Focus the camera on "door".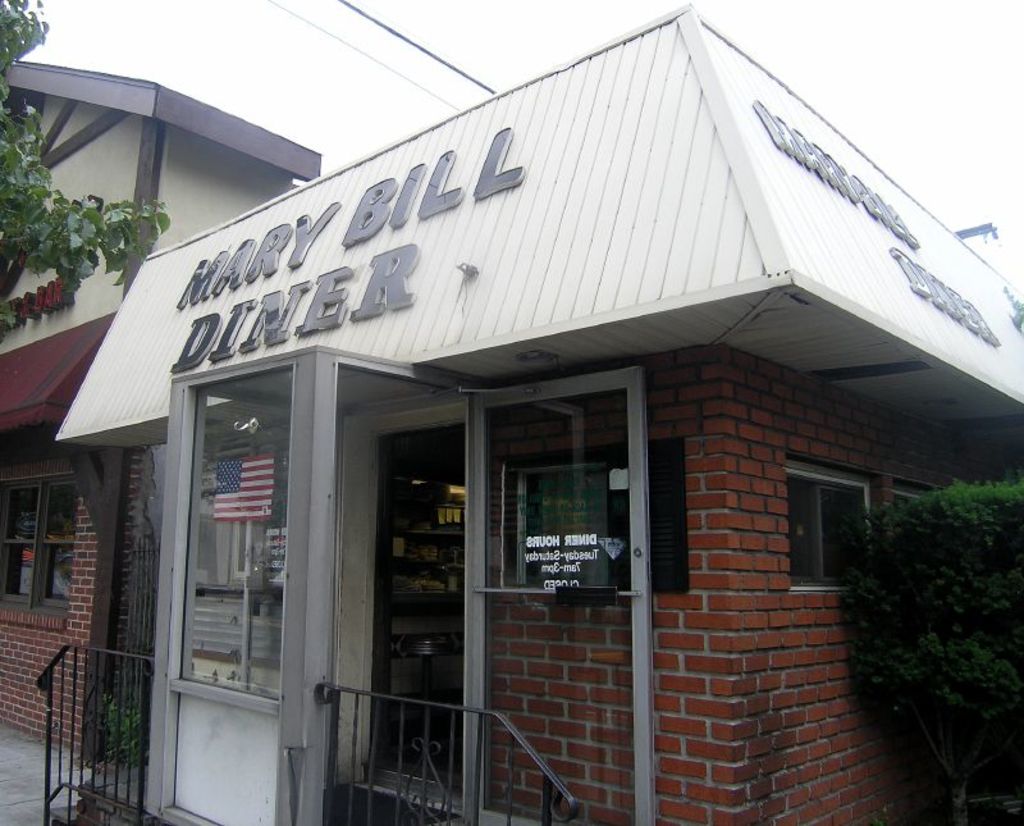
Focus region: [157,371,303,821].
